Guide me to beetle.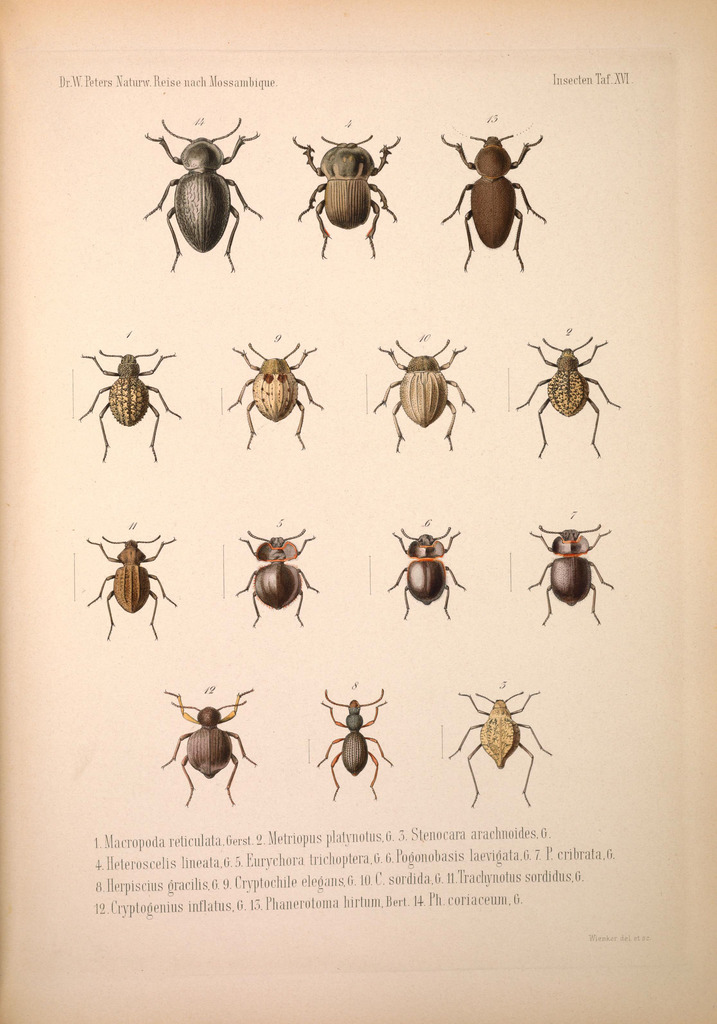
Guidance: crop(522, 511, 615, 630).
